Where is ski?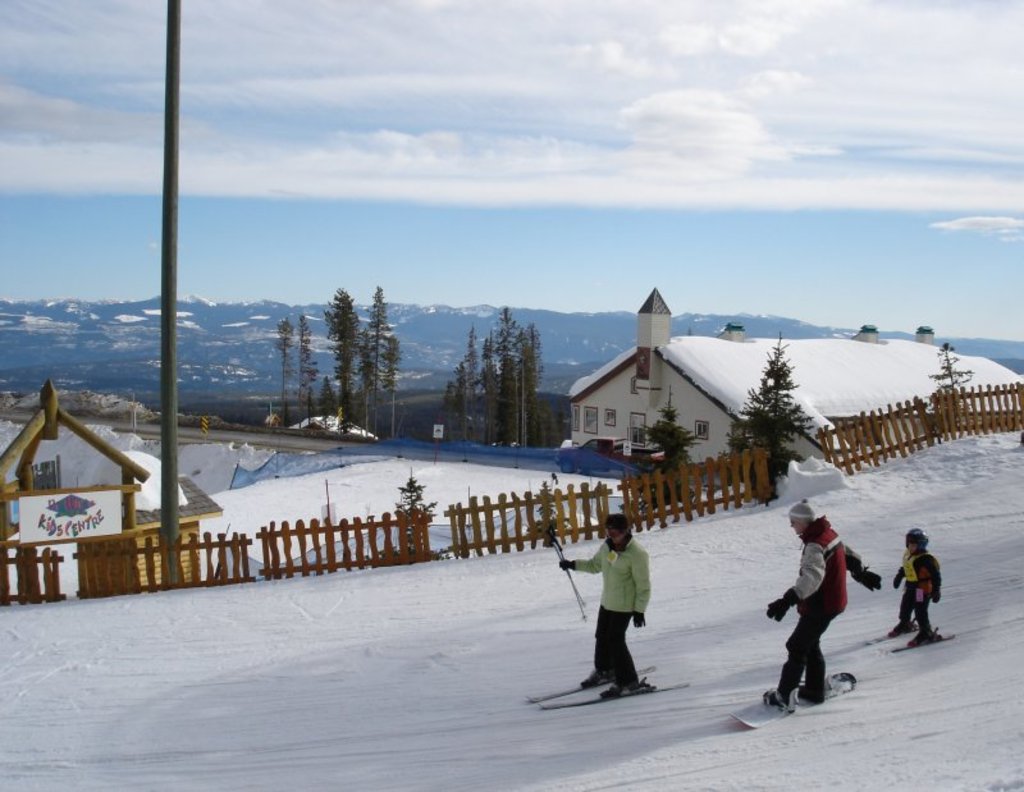
bbox(883, 624, 965, 654).
